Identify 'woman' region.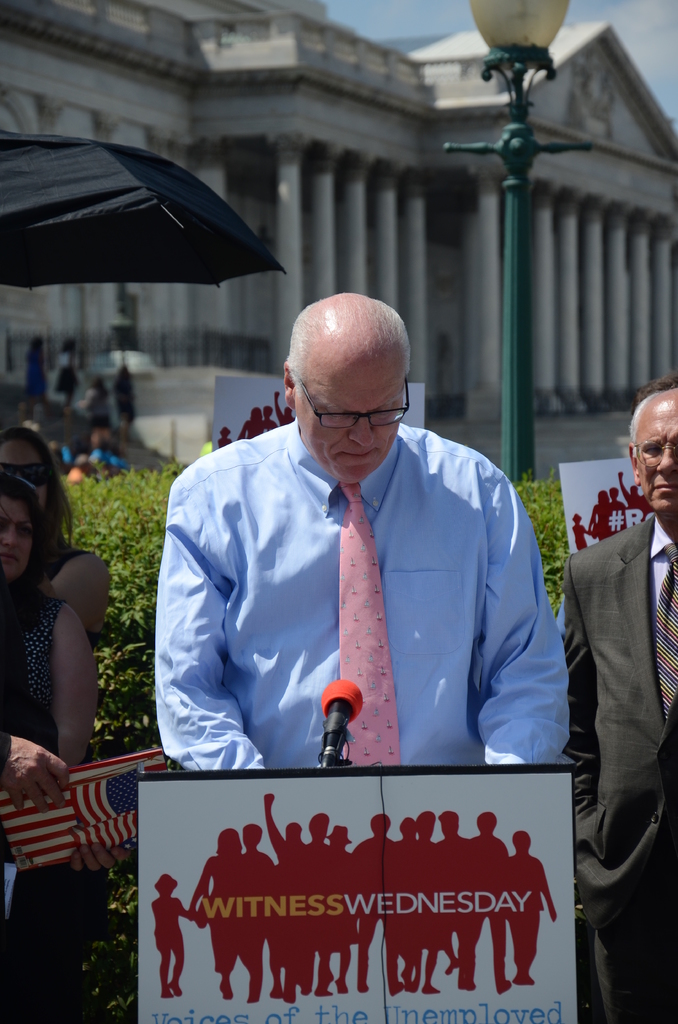
Region: select_region(111, 364, 140, 447).
